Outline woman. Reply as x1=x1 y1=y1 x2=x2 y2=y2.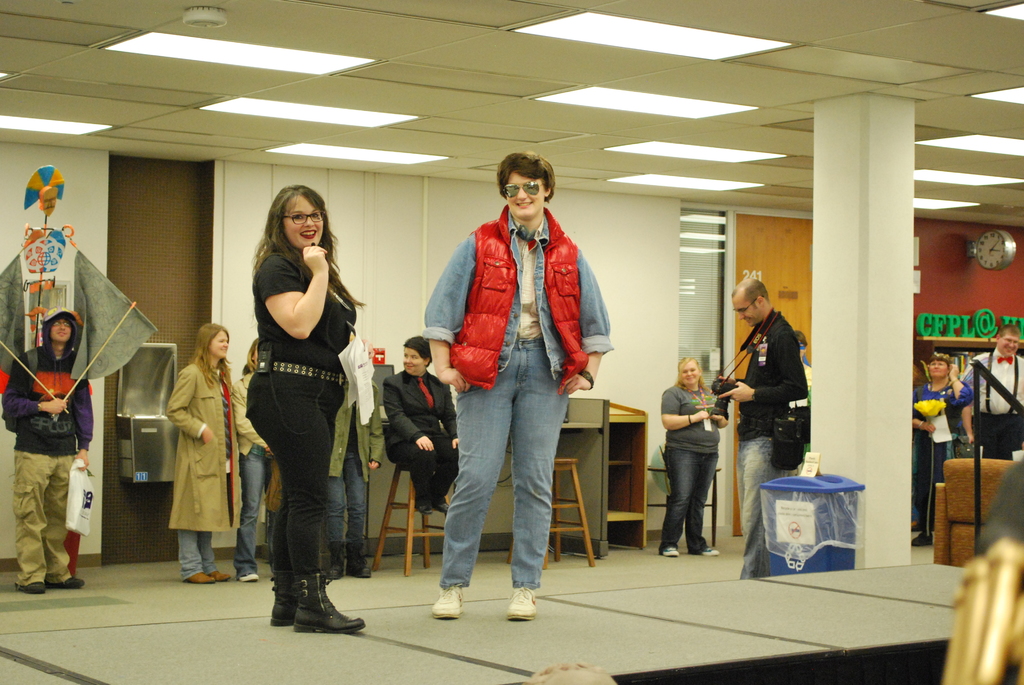
x1=381 y1=335 x2=458 y2=514.
